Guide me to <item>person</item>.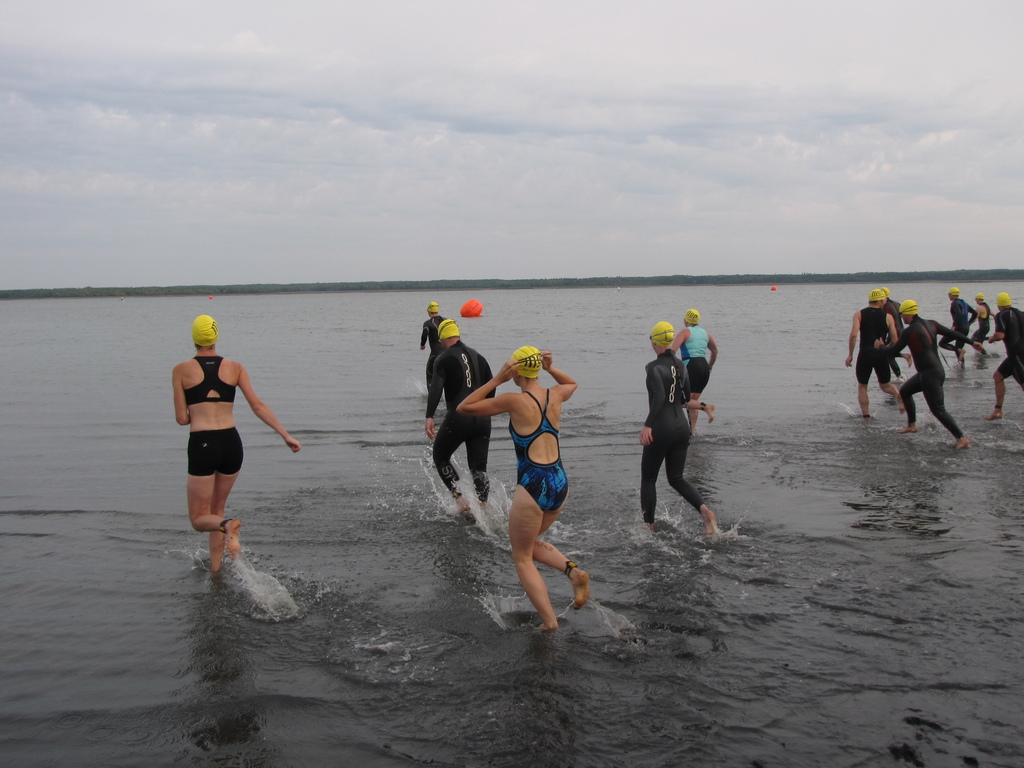
Guidance: 671:312:715:437.
